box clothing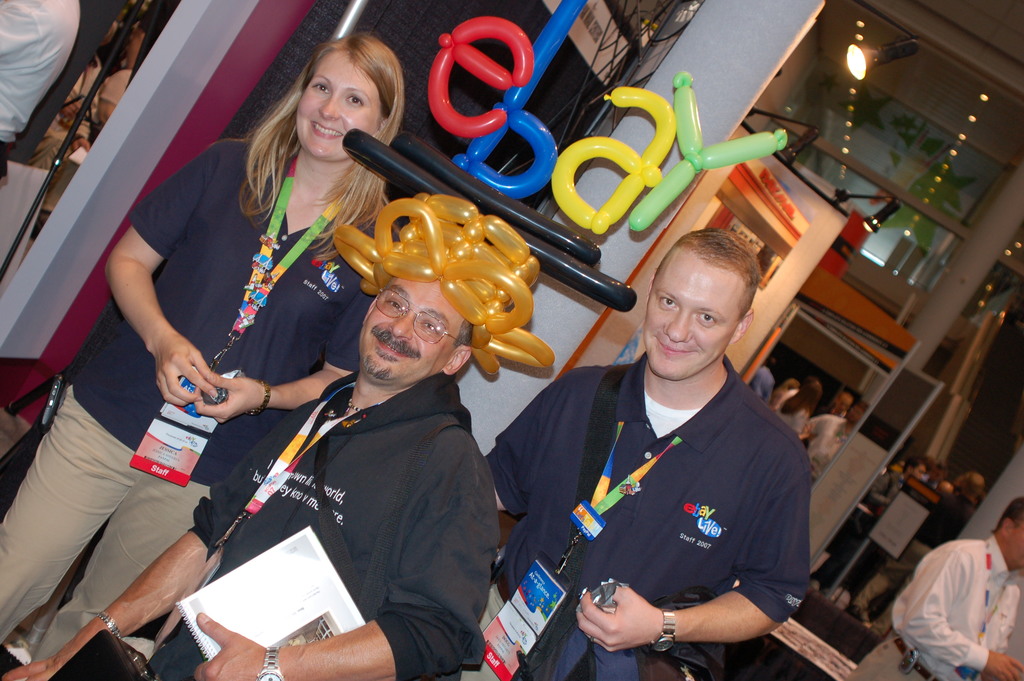
(774,387,808,434)
